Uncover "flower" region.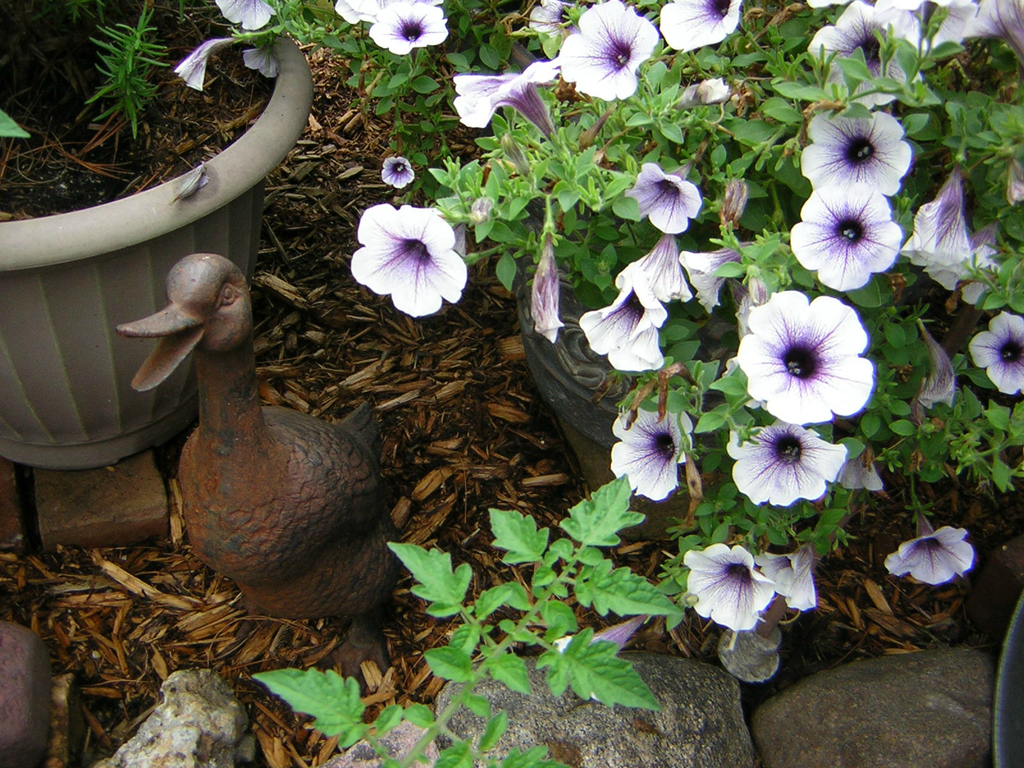
Uncovered: region(331, 0, 439, 24).
